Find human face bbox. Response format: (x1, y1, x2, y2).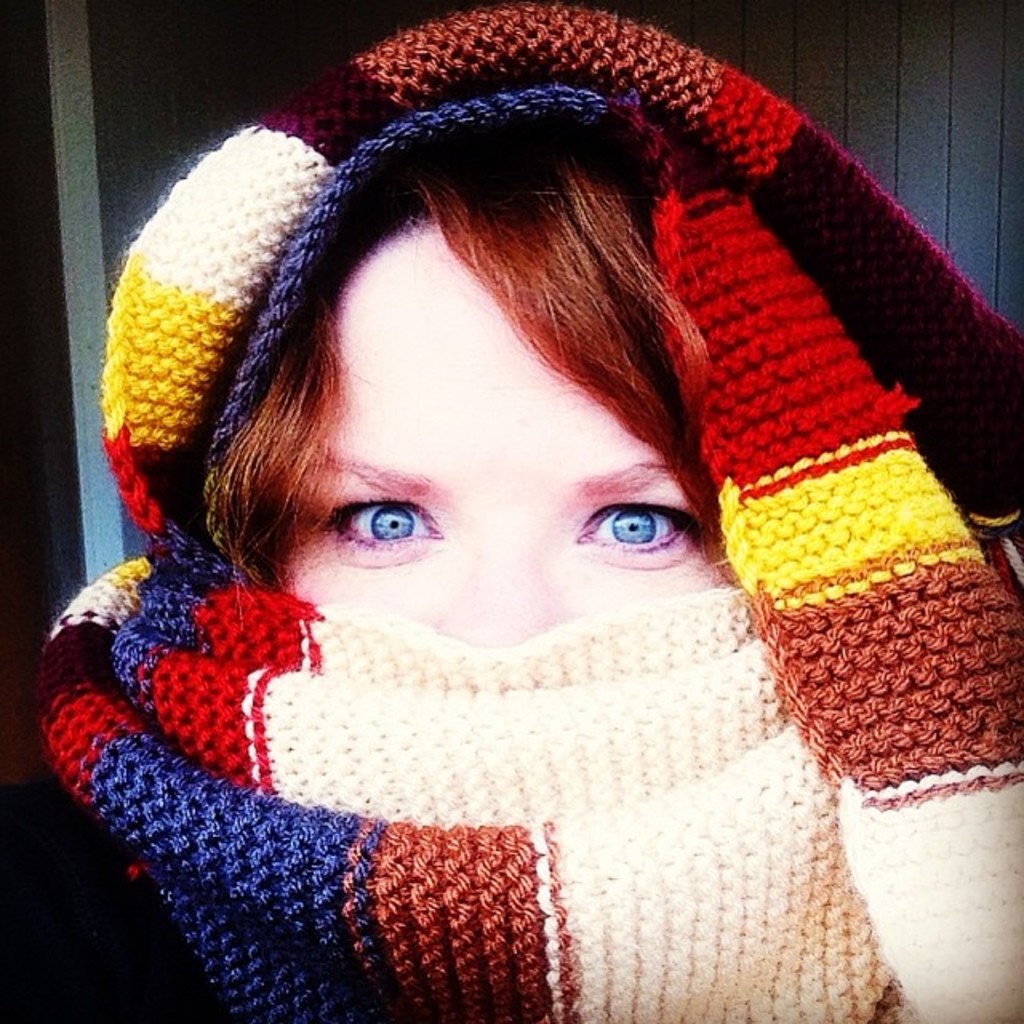
(278, 214, 723, 651).
